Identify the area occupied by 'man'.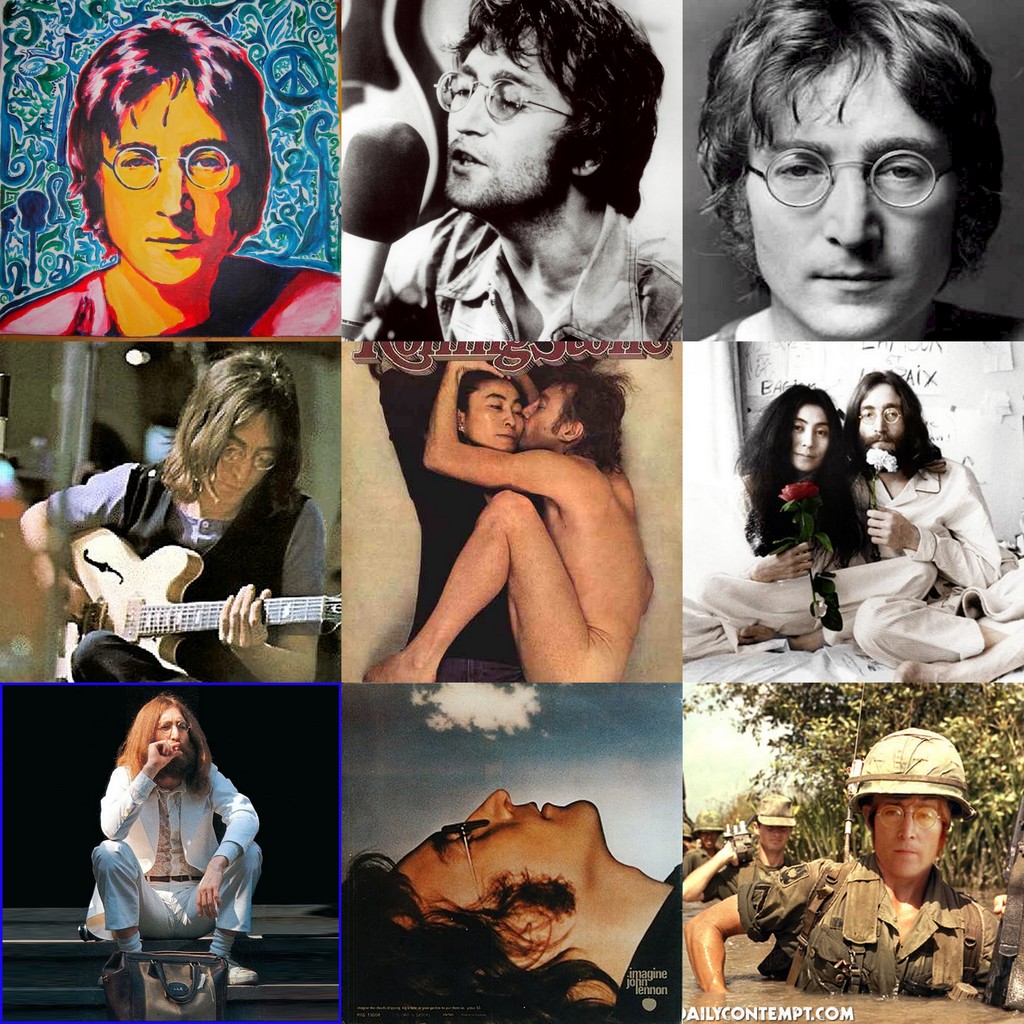
Area: (x1=684, y1=724, x2=1023, y2=1023).
